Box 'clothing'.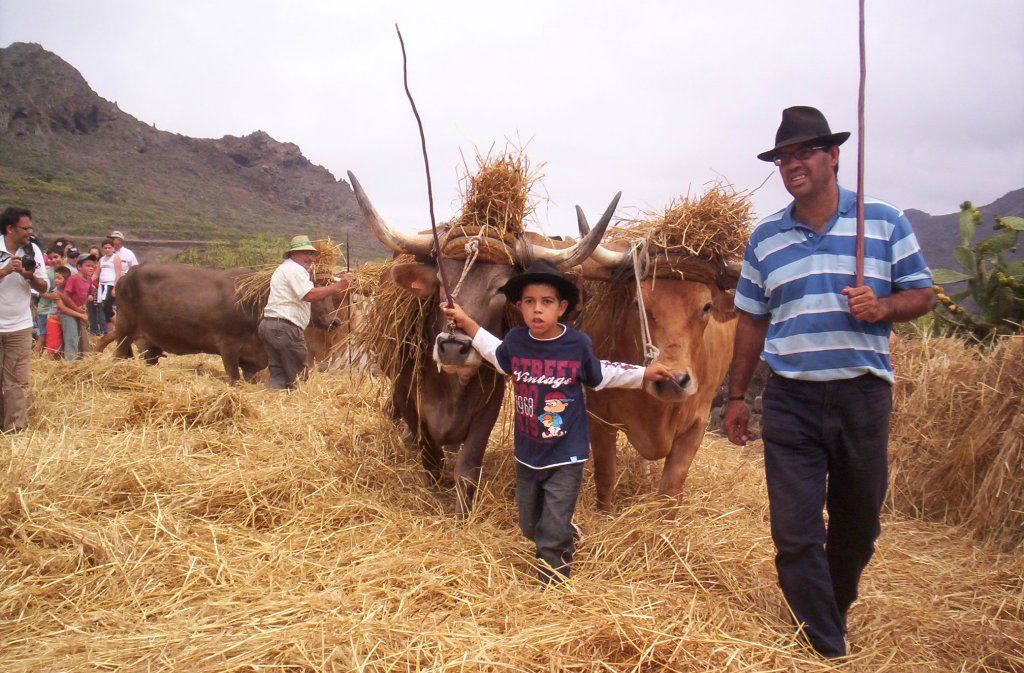
locate(254, 260, 318, 393).
